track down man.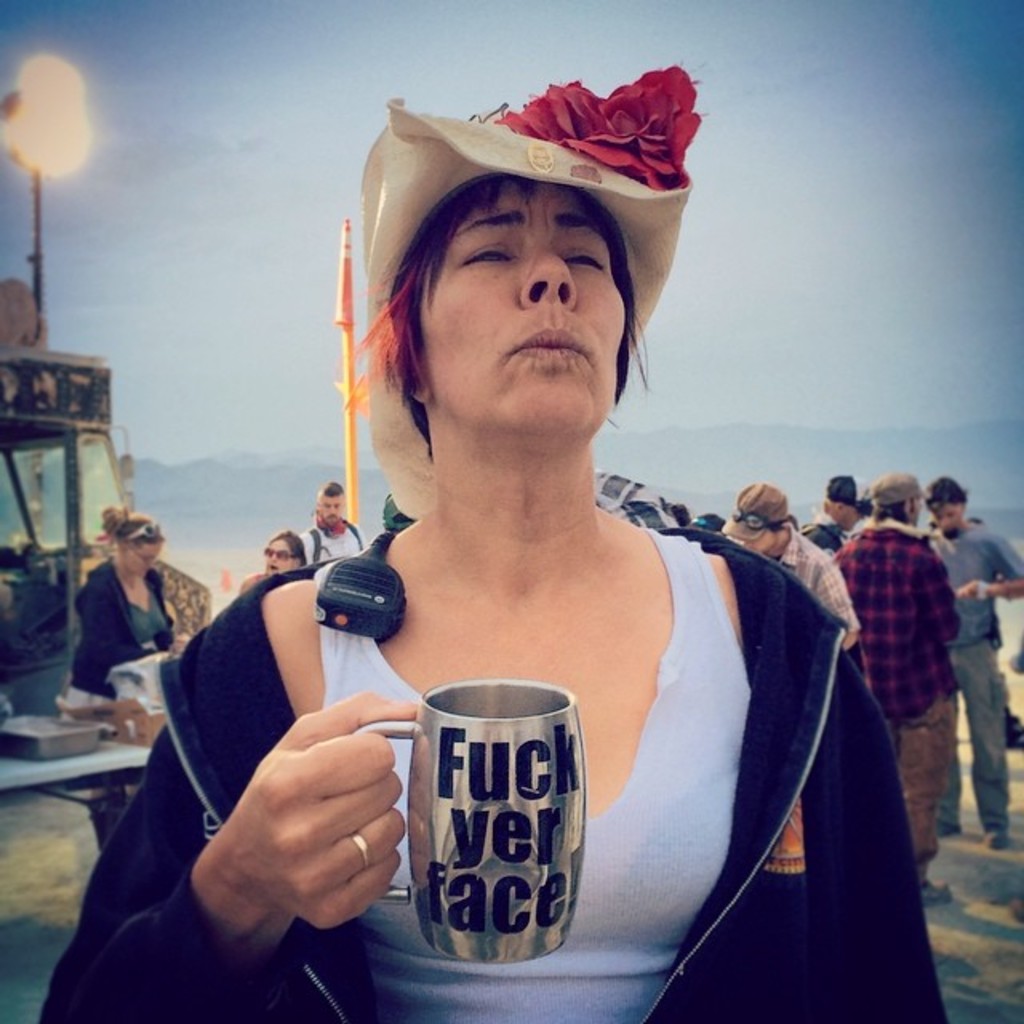
Tracked to 920 477 1022 851.
